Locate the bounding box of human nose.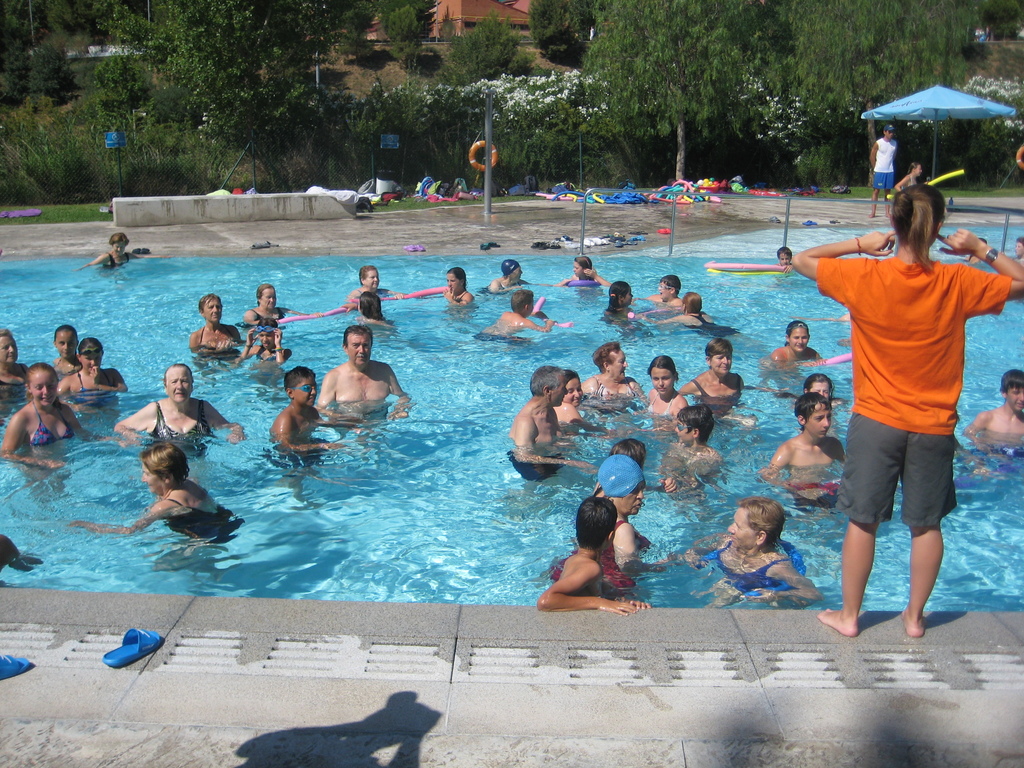
Bounding box: <box>722,353,727,365</box>.
